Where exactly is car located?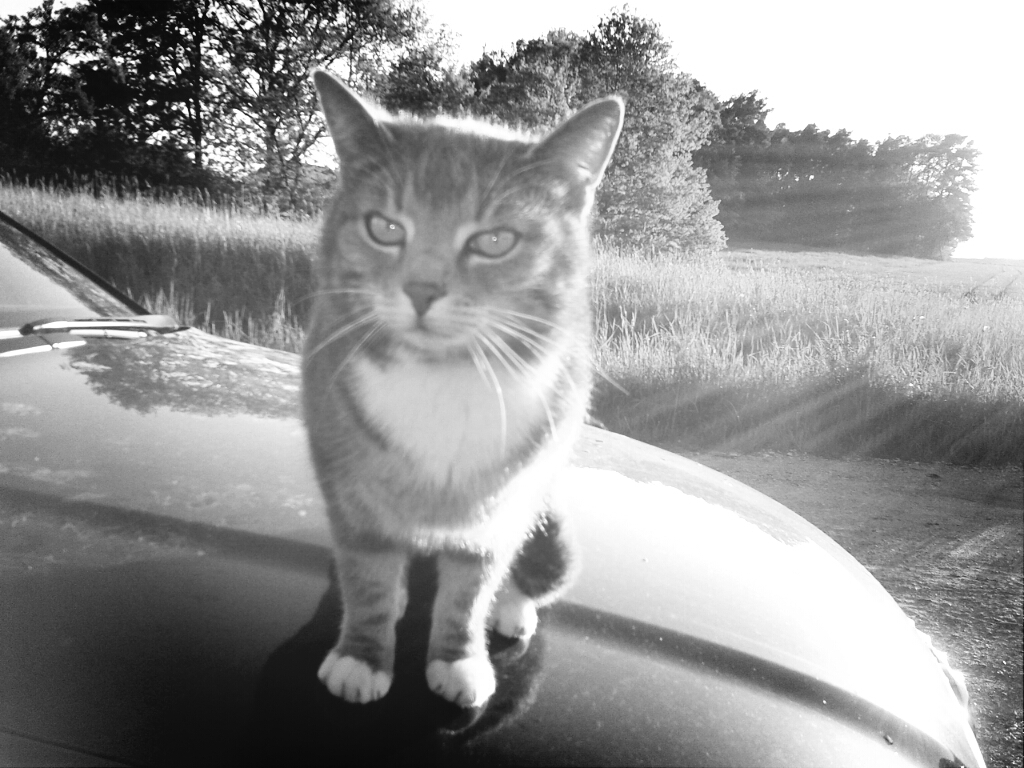
Its bounding box is locate(0, 209, 985, 767).
